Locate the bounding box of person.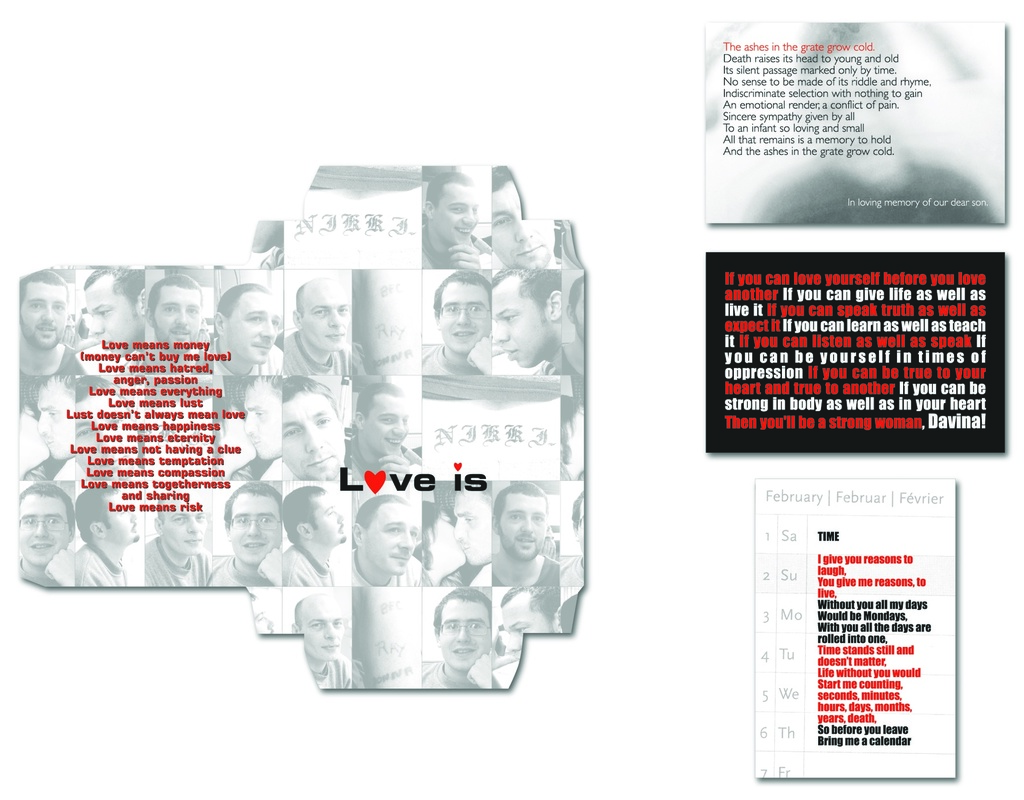
Bounding box: 17 477 78 590.
